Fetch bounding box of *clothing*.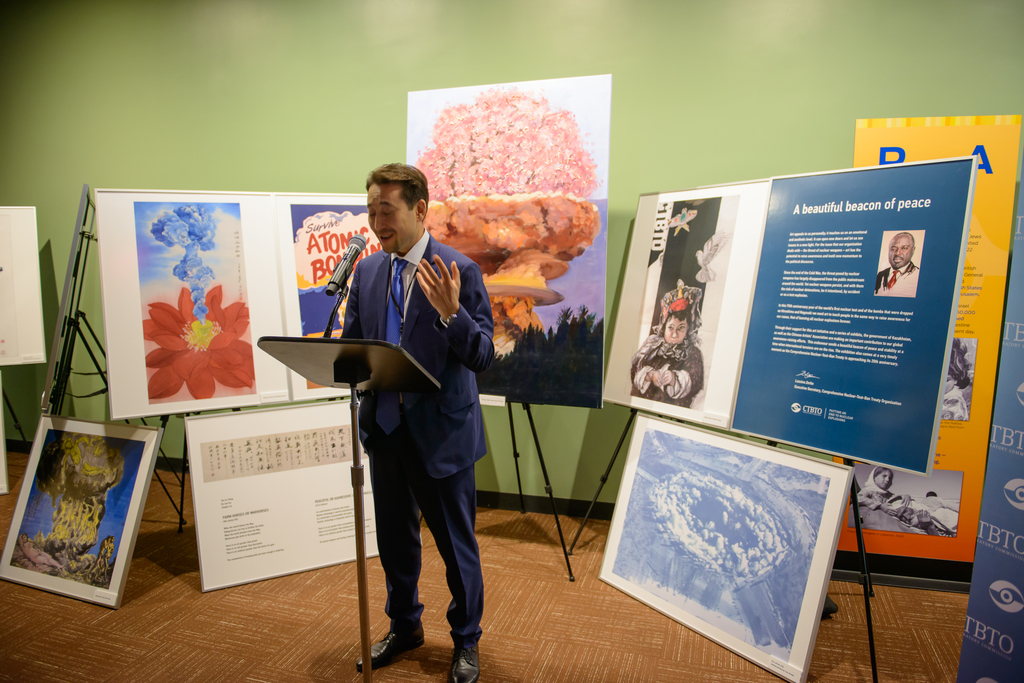
Bbox: <region>634, 336, 698, 417</region>.
